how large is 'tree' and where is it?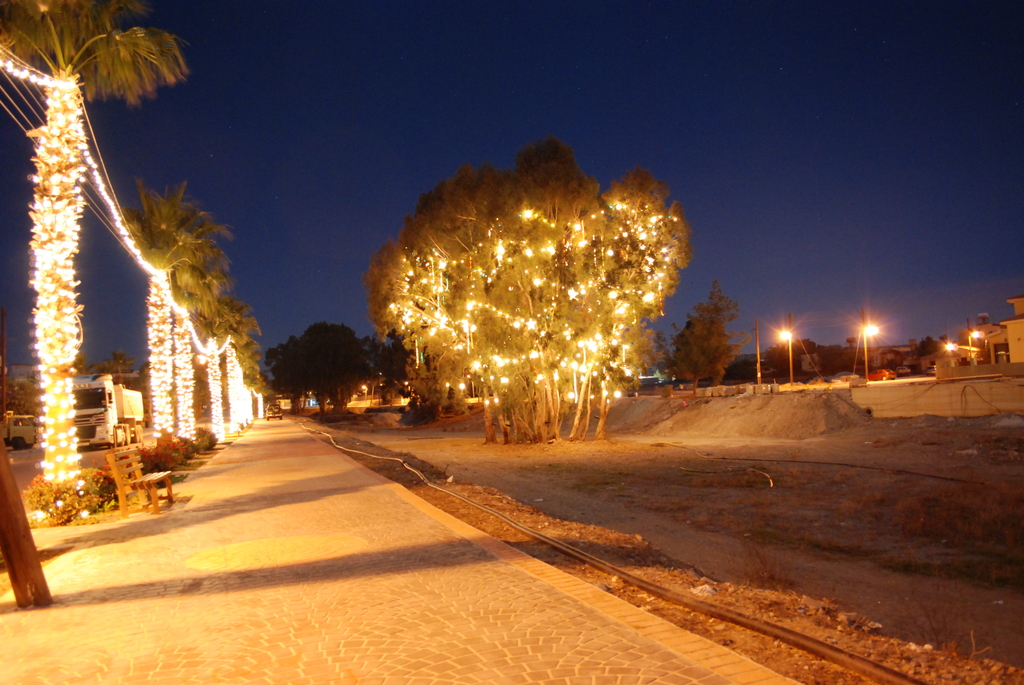
Bounding box: 118 175 235 471.
